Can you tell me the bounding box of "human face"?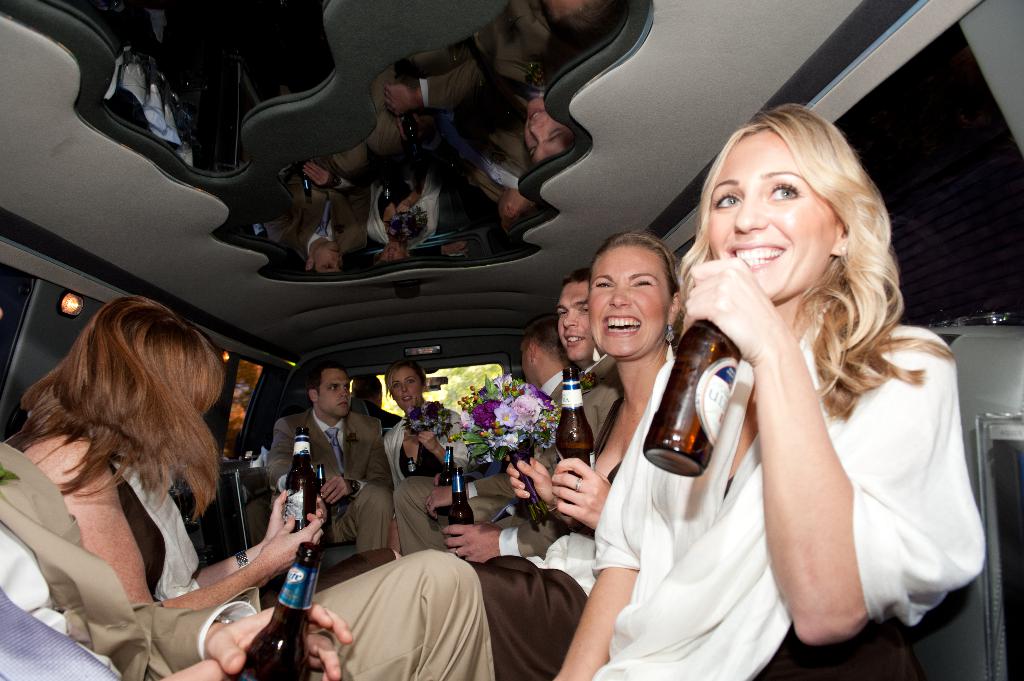
318:366:351:419.
